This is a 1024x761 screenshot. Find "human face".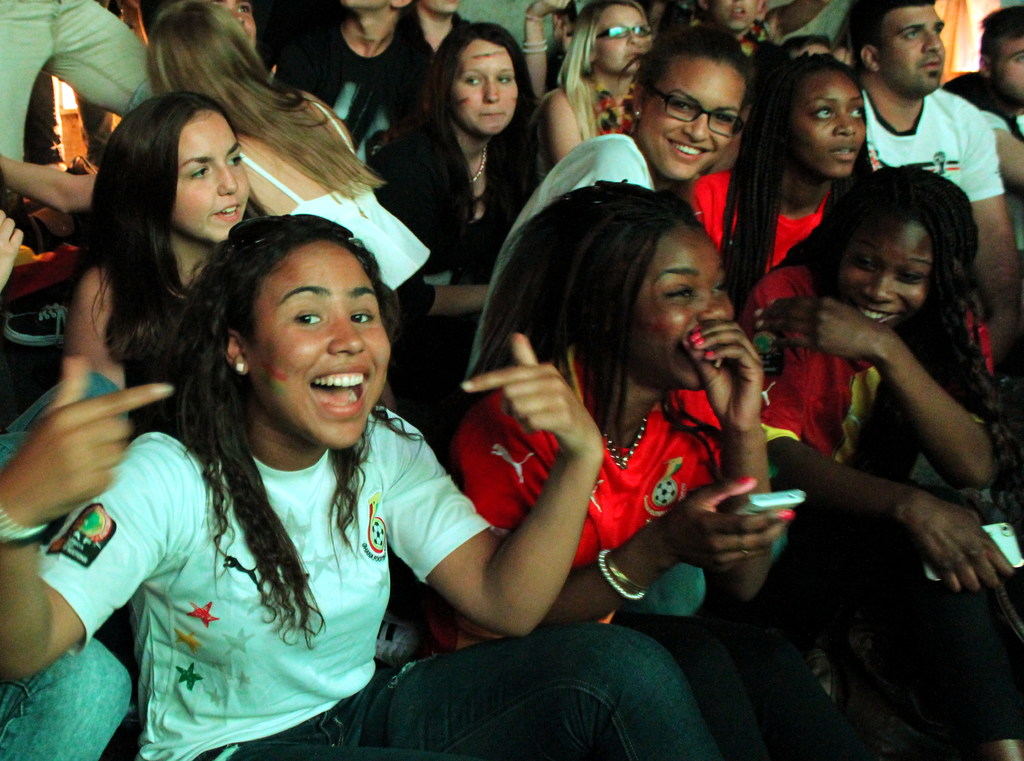
Bounding box: {"x1": 454, "y1": 43, "x2": 522, "y2": 139}.
